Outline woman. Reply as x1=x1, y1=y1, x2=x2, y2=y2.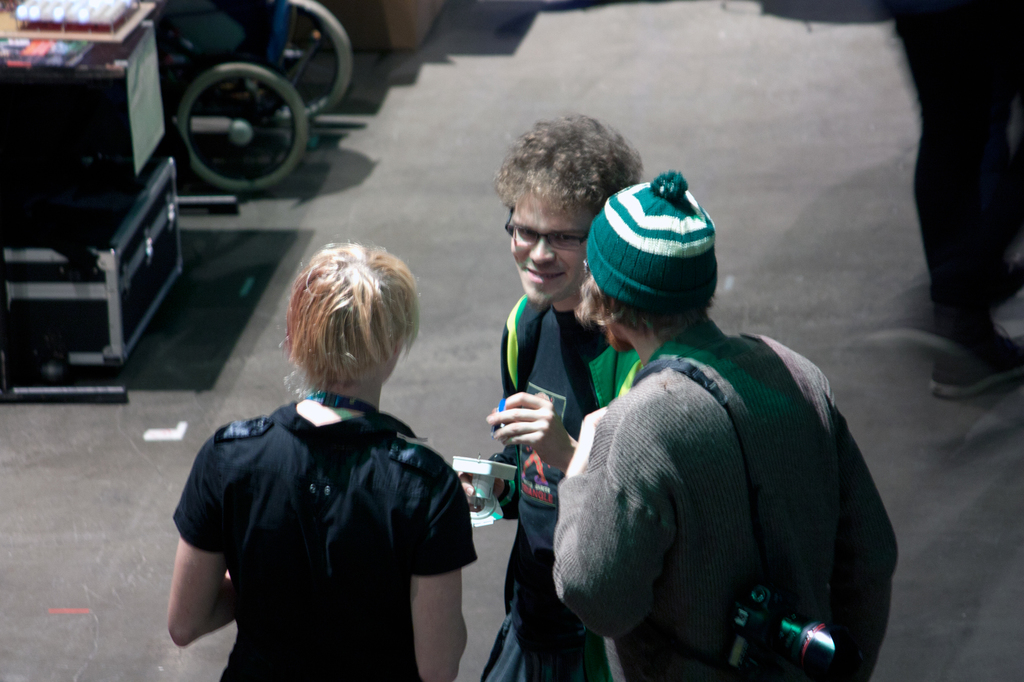
x1=162, y1=241, x2=469, y2=681.
